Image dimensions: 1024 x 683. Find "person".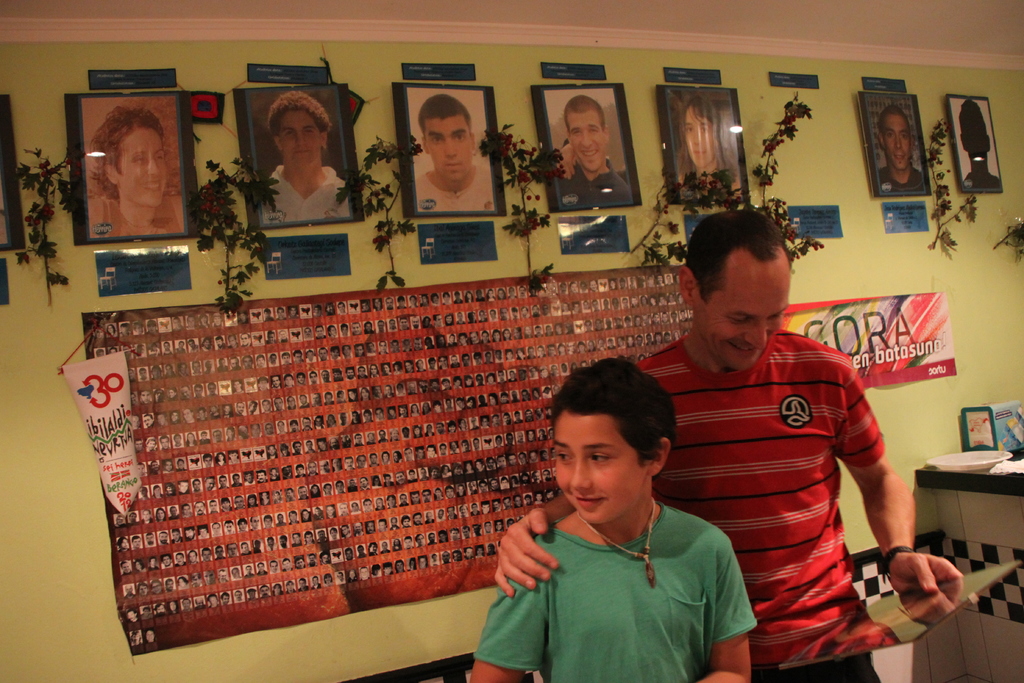
<bbox>468, 354, 755, 682</bbox>.
